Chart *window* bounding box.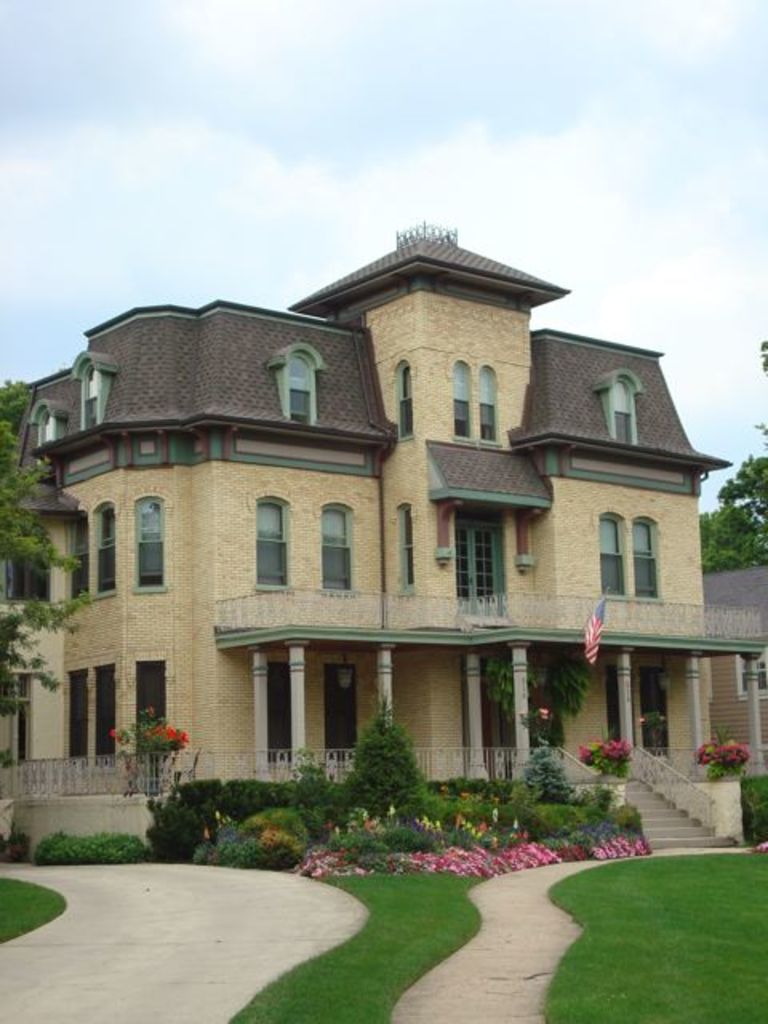
Charted: 453 360 470 443.
